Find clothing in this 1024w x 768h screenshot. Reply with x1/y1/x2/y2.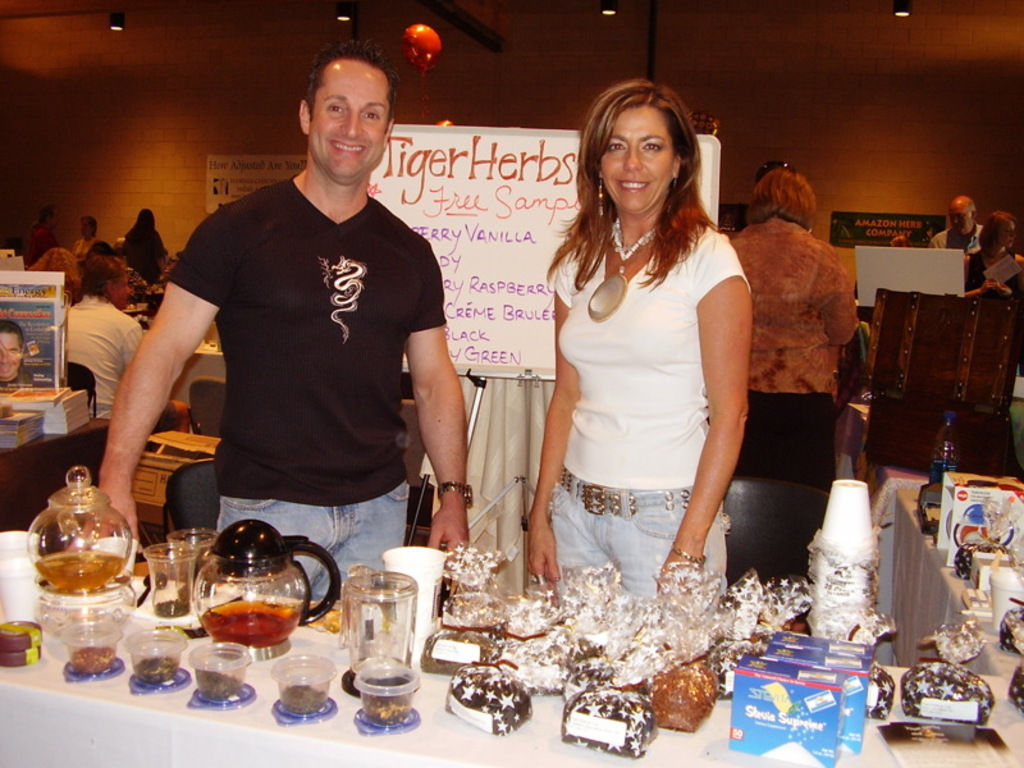
732/214/869/475.
